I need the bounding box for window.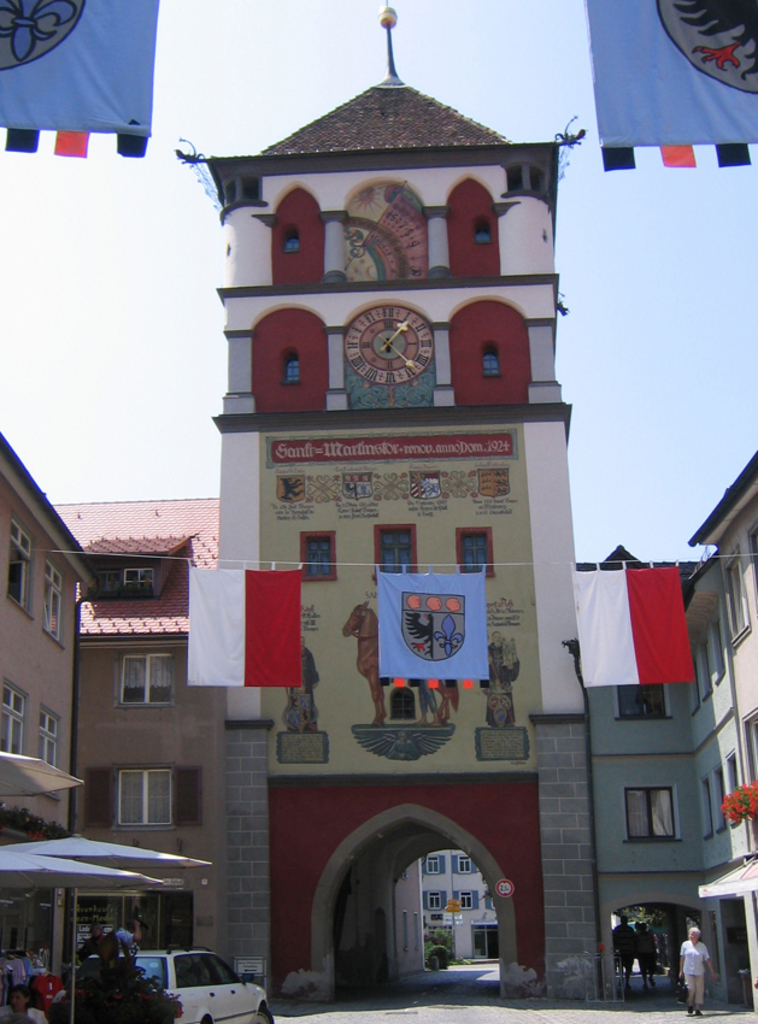
Here it is: Rect(47, 563, 64, 630).
